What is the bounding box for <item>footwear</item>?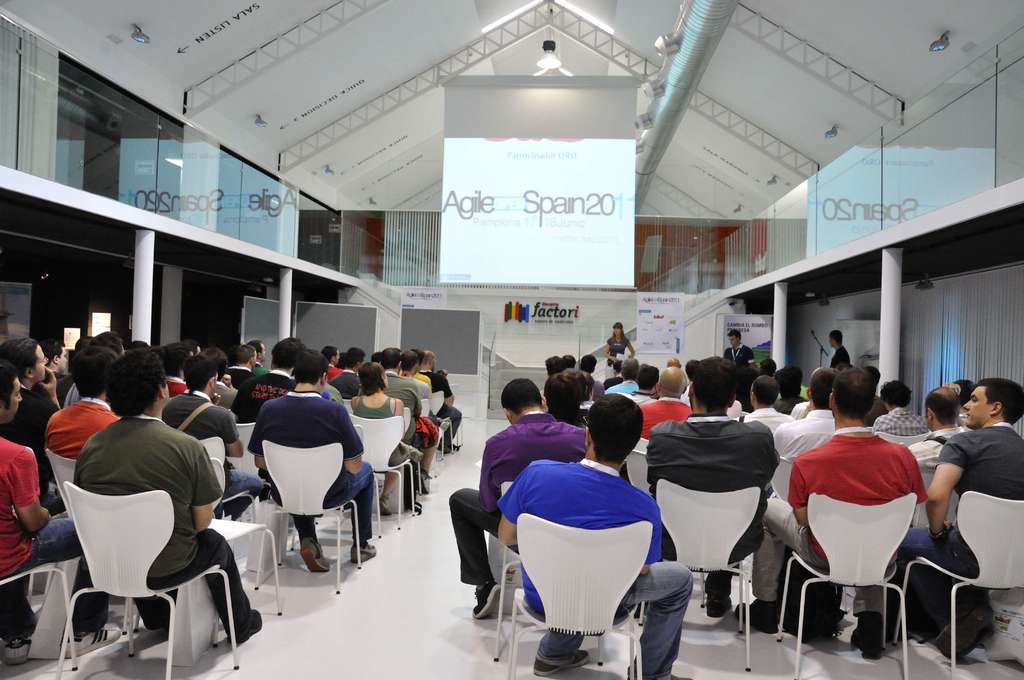
bbox=[736, 597, 785, 634].
